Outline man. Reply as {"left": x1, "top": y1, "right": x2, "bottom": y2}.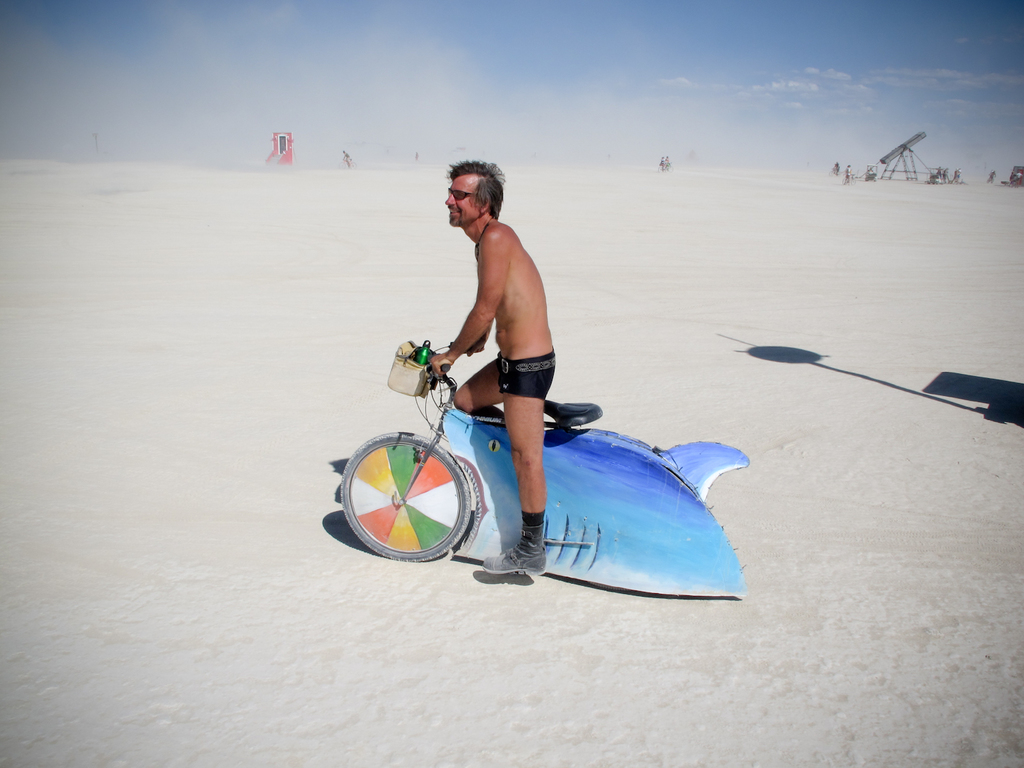
{"left": 431, "top": 157, "right": 558, "bottom": 575}.
